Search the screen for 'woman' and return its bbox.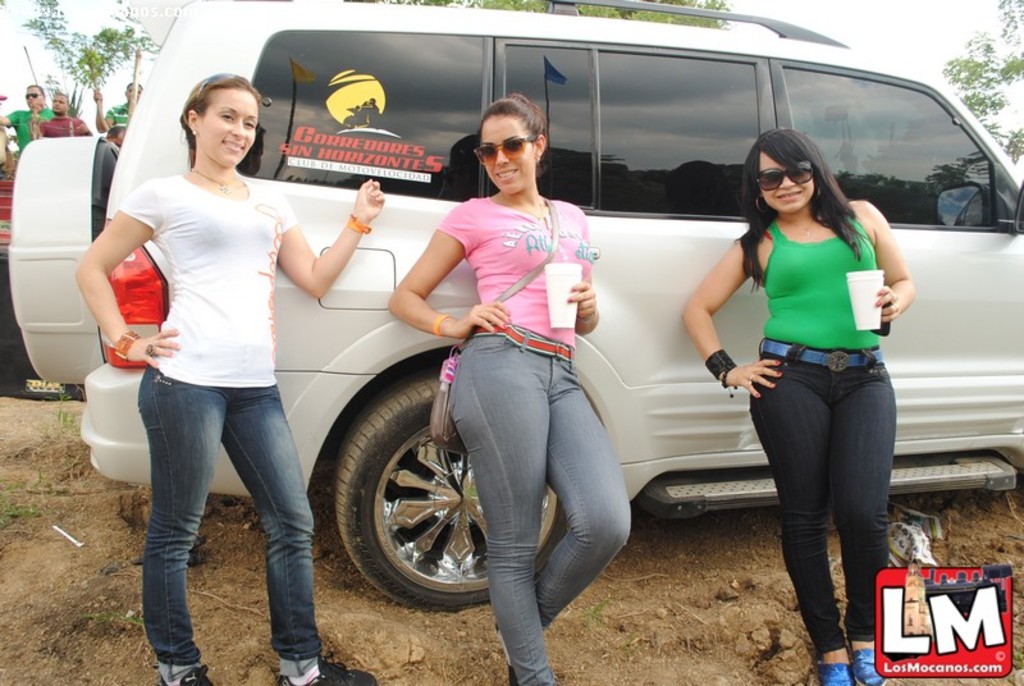
Found: BBox(387, 90, 628, 685).
